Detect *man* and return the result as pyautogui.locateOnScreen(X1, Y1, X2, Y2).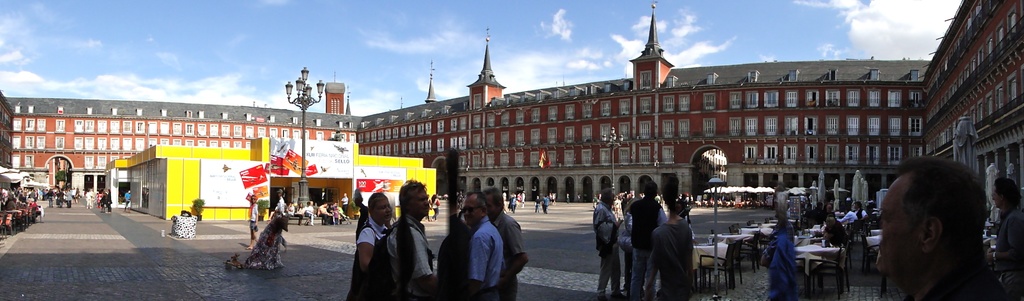
pyautogui.locateOnScreen(593, 188, 622, 297).
